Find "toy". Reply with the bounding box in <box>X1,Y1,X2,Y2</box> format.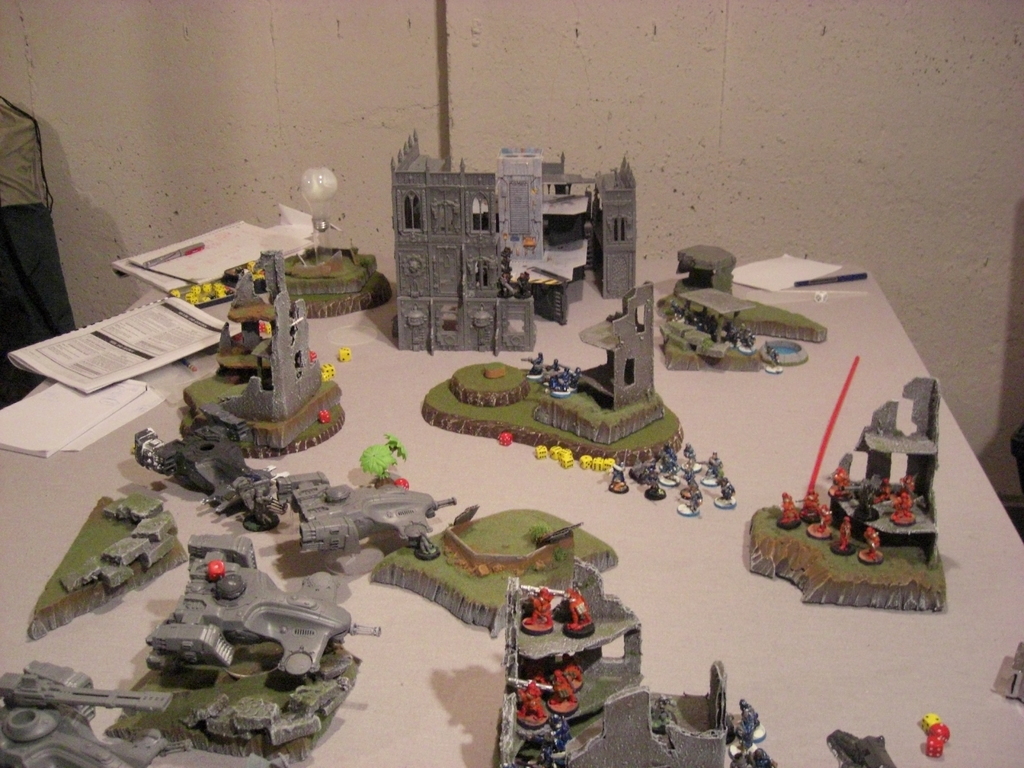
<box>674,298,701,333</box>.
